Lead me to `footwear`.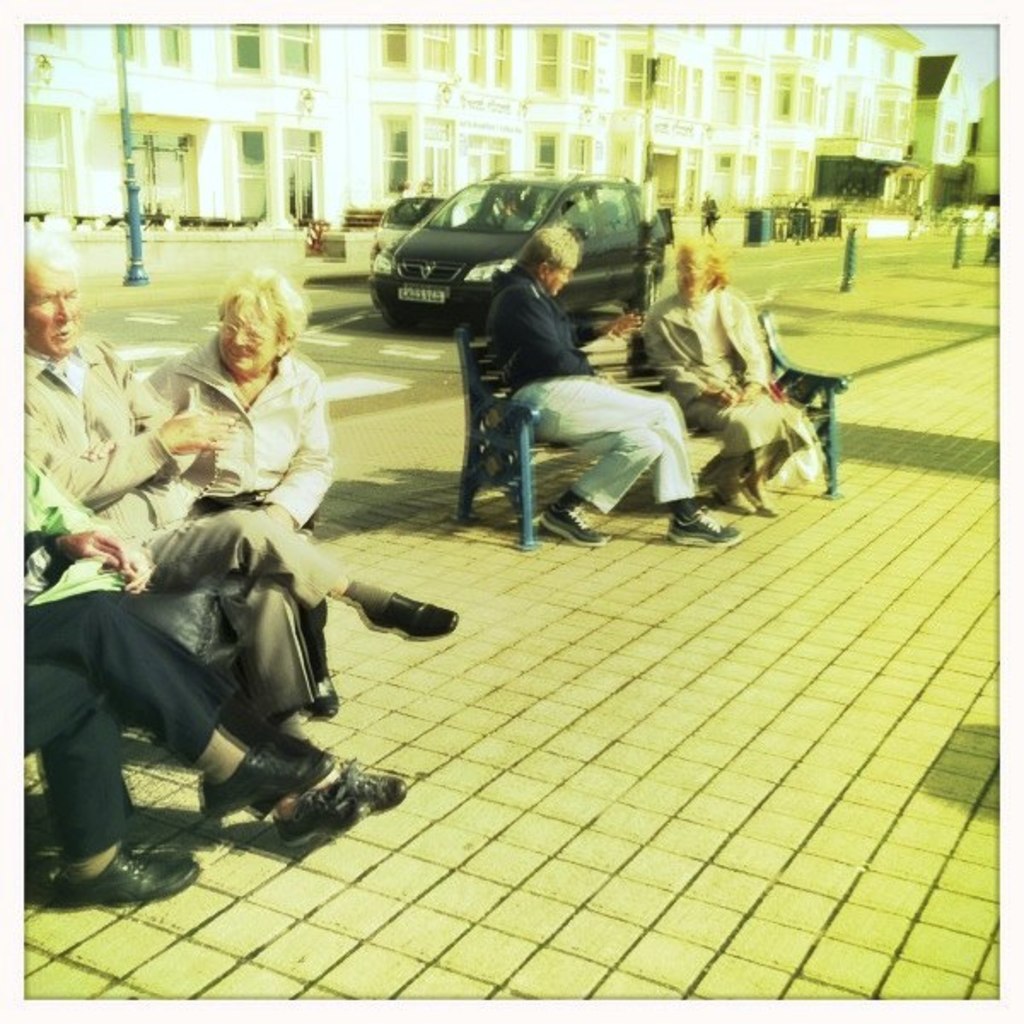
Lead to BBox(48, 841, 203, 913).
